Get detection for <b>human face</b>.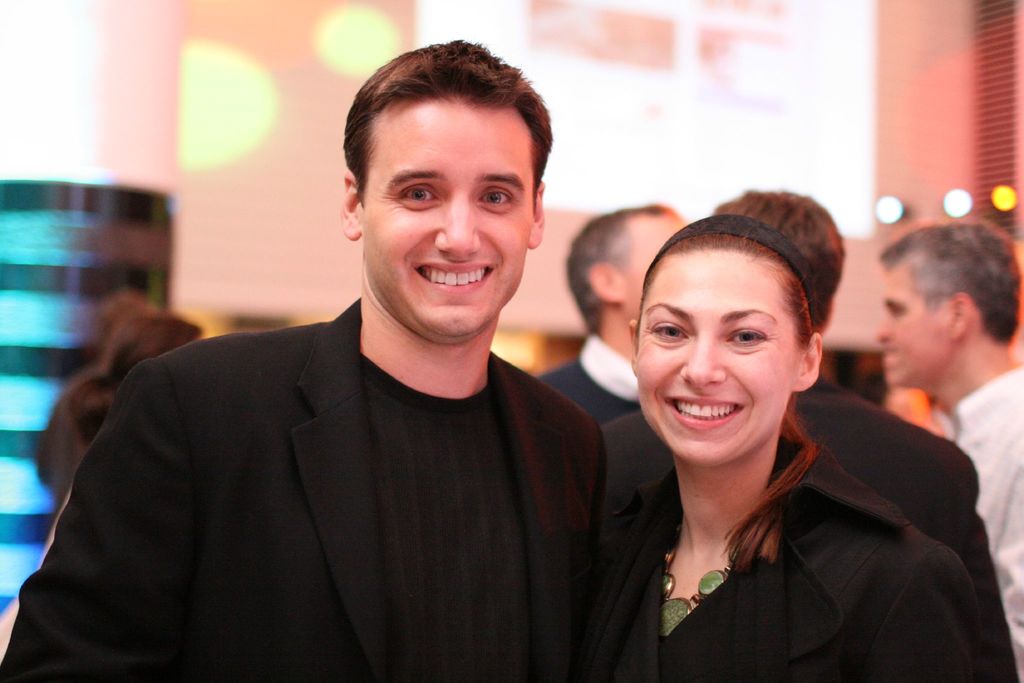
Detection: {"left": 874, "top": 269, "right": 954, "bottom": 391}.
